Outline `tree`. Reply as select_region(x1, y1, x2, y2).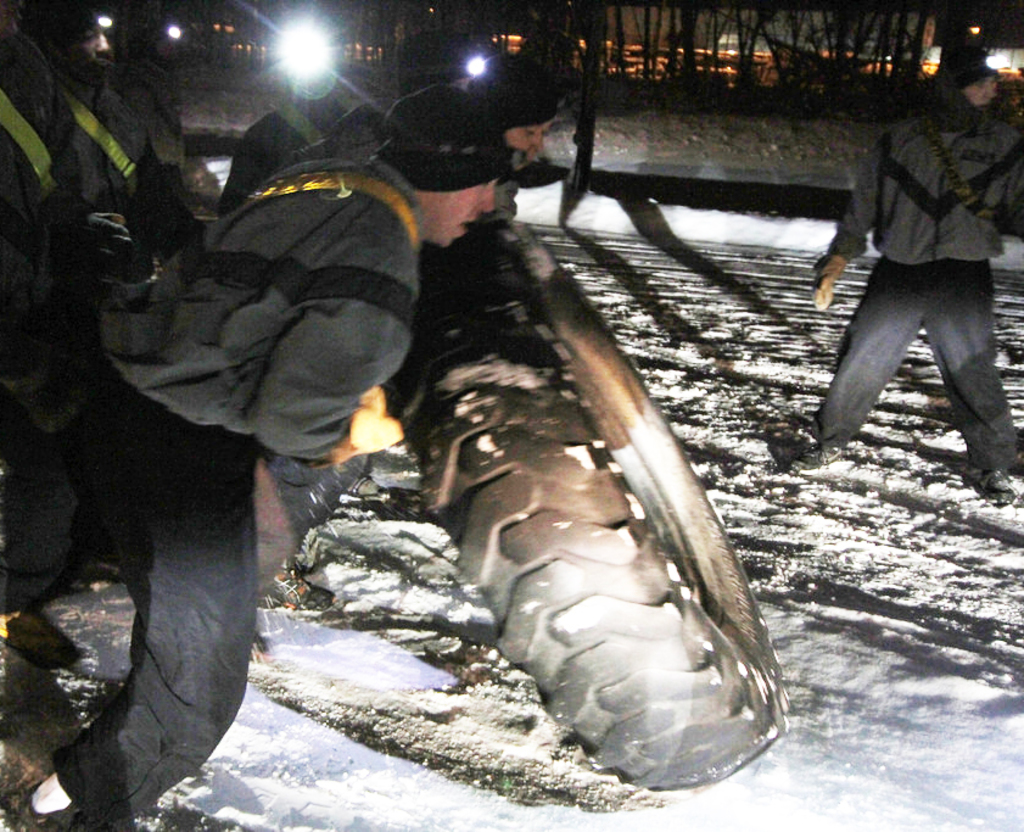
select_region(902, 10, 928, 106).
